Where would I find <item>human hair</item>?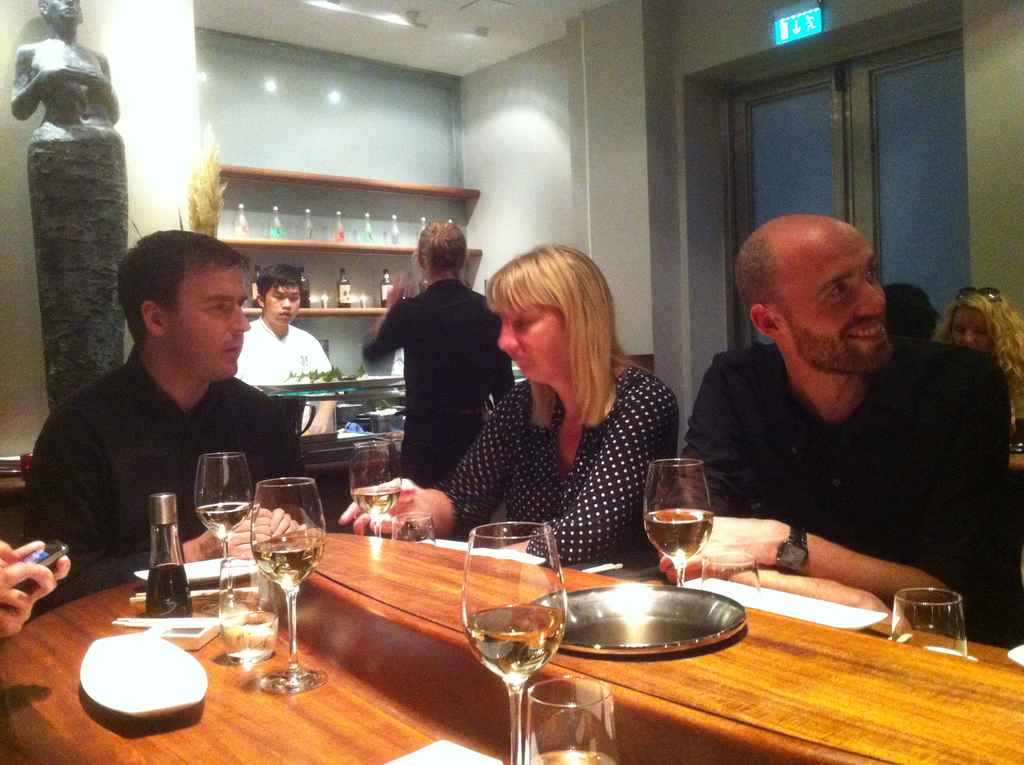
At 876, 285, 941, 335.
